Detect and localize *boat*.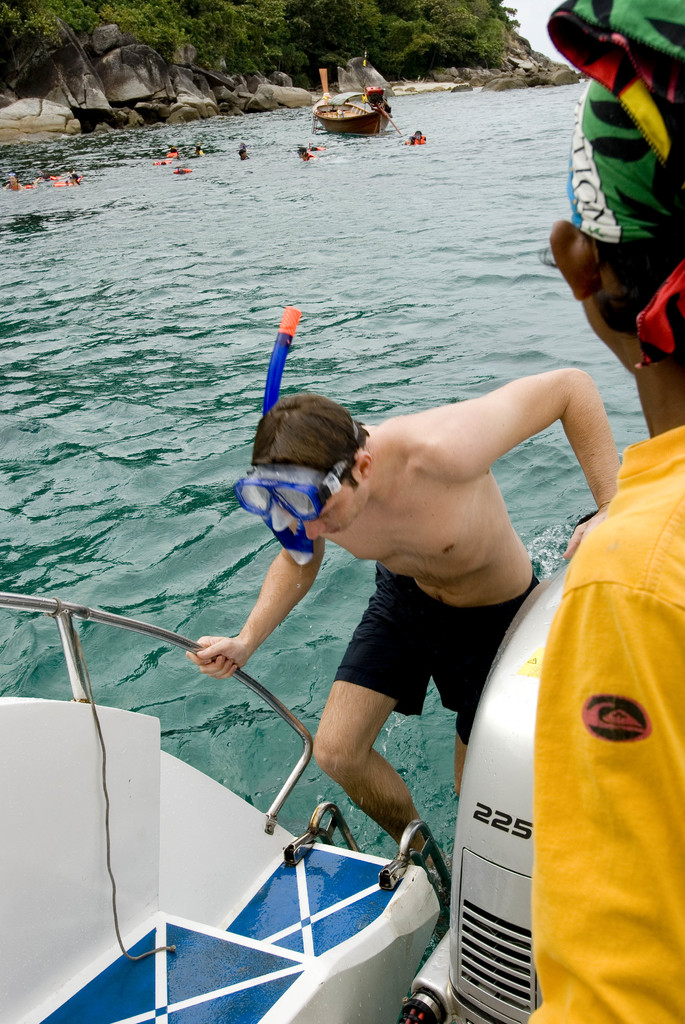
Localized at [left=0, top=545, right=593, bottom=1023].
